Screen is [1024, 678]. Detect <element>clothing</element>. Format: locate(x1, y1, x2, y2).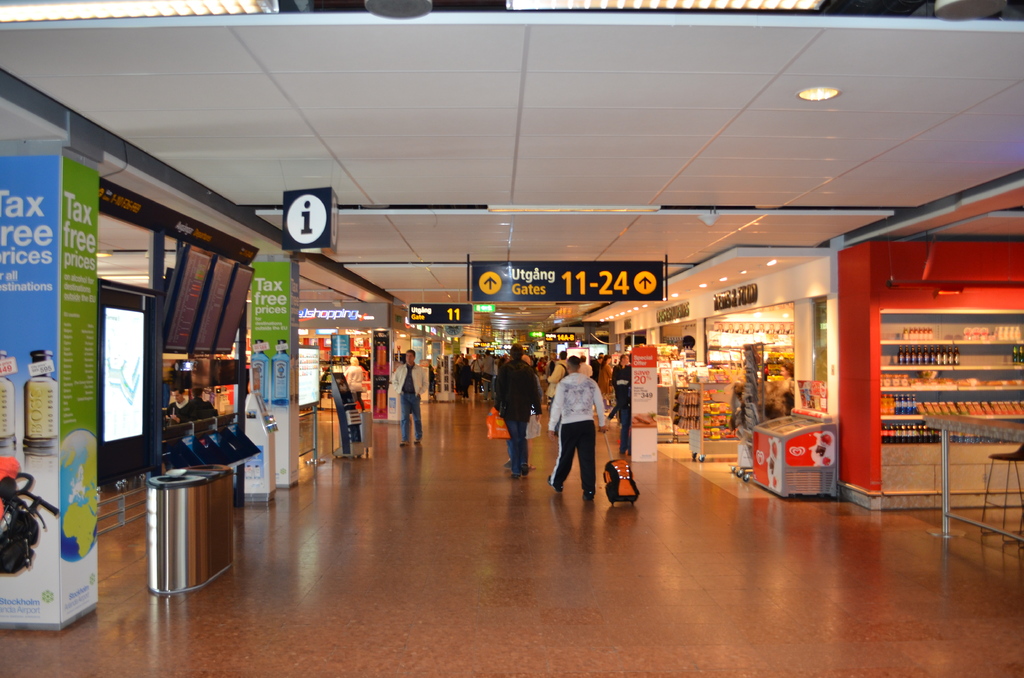
locate(189, 399, 220, 424).
